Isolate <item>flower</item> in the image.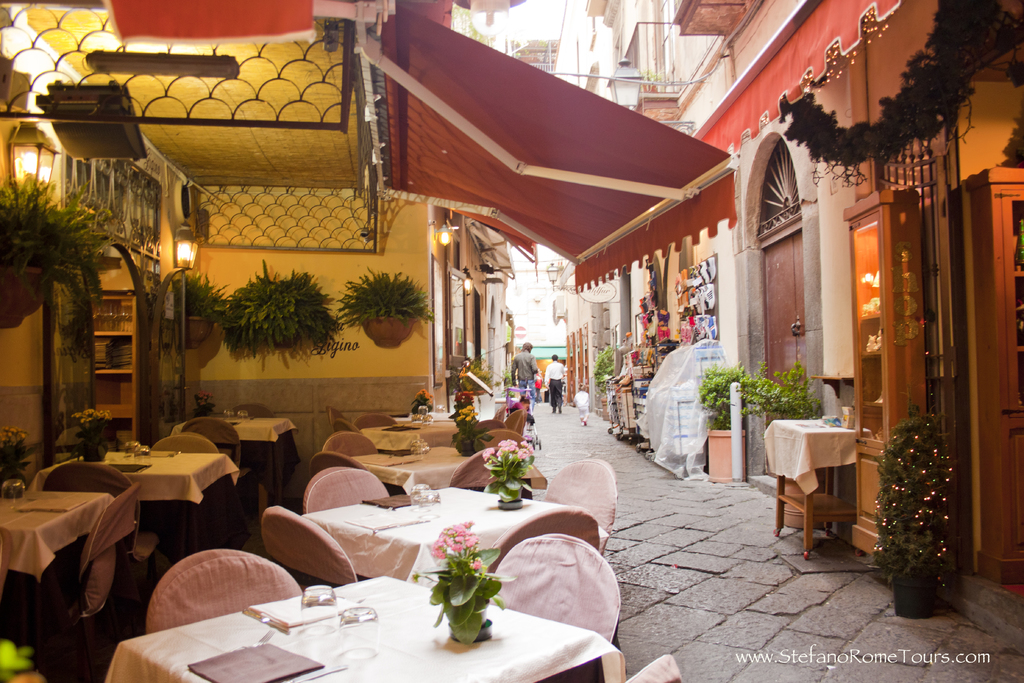
Isolated region: [452,543,463,558].
